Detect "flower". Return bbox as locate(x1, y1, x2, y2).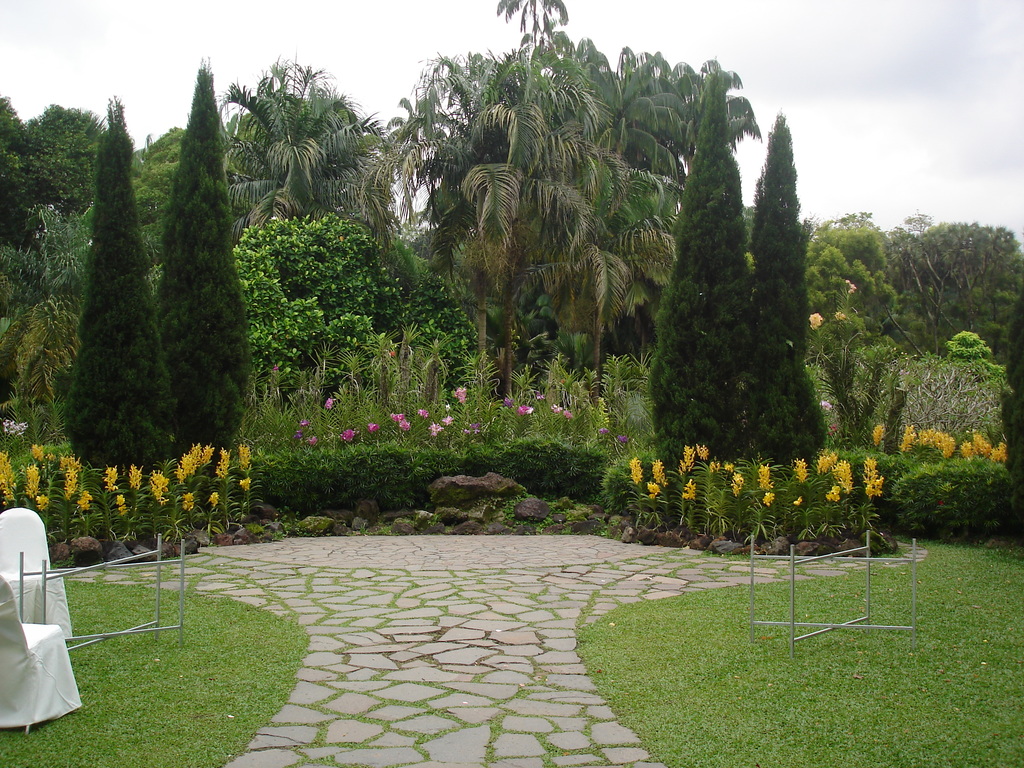
locate(793, 497, 803, 508).
